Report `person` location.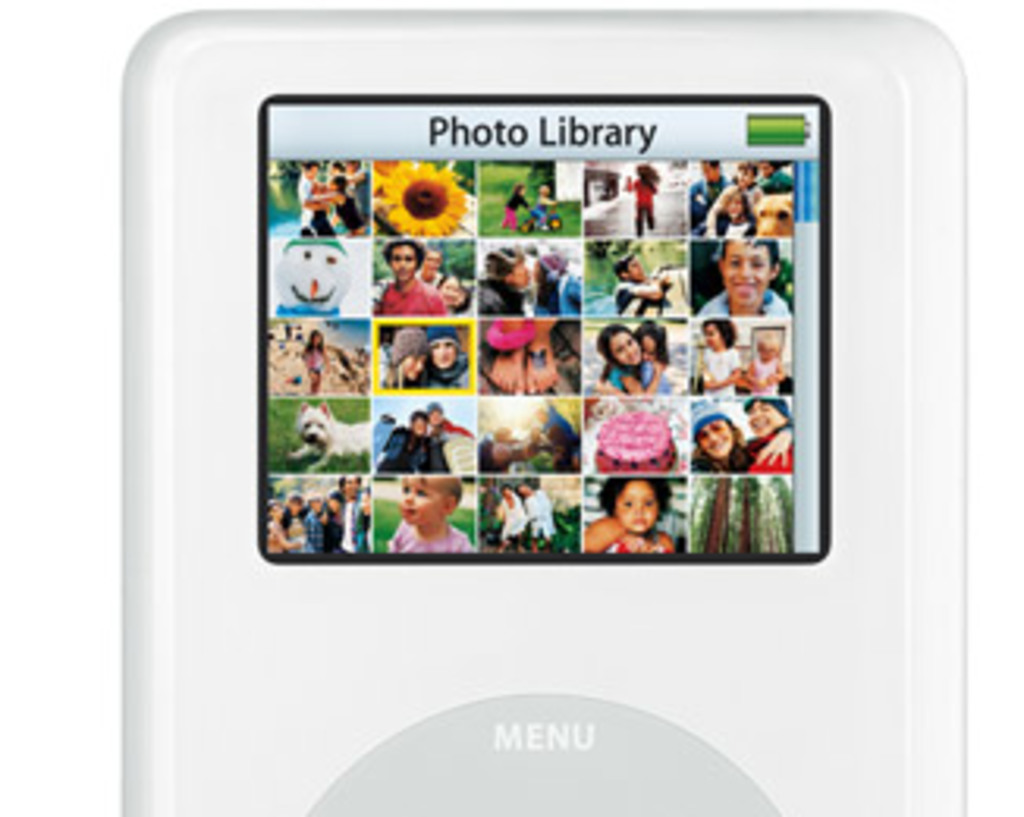
Report: BBox(528, 179, 559, 229).
